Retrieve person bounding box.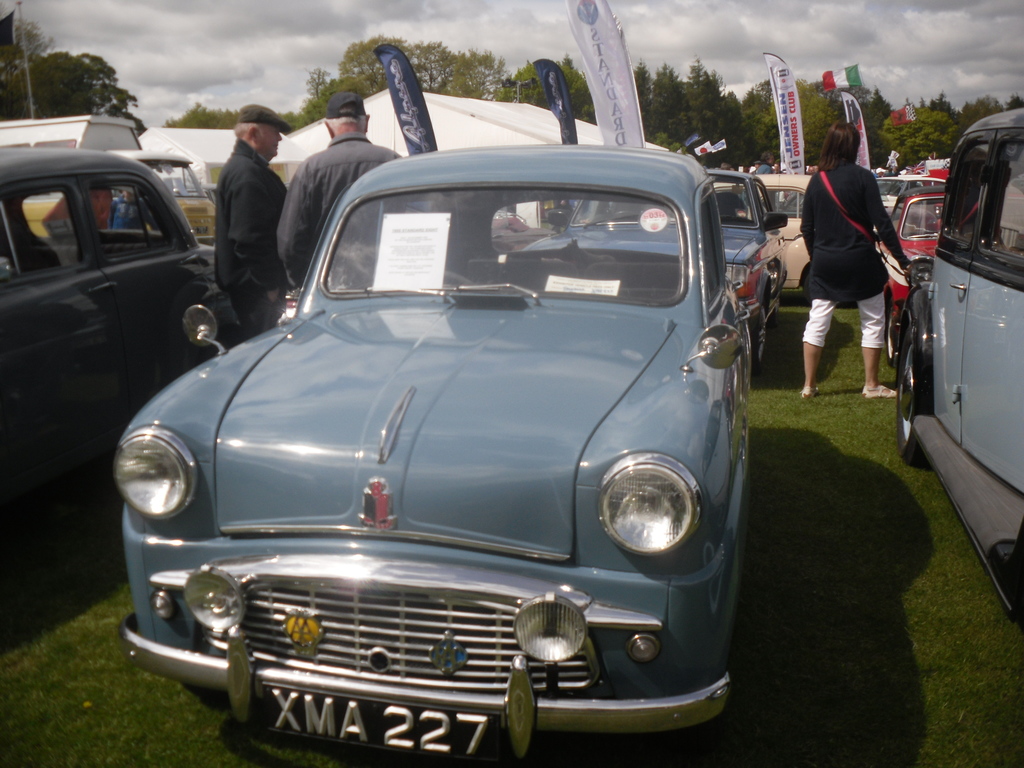
Bounding box: box=[276, 84, 395, 287].
